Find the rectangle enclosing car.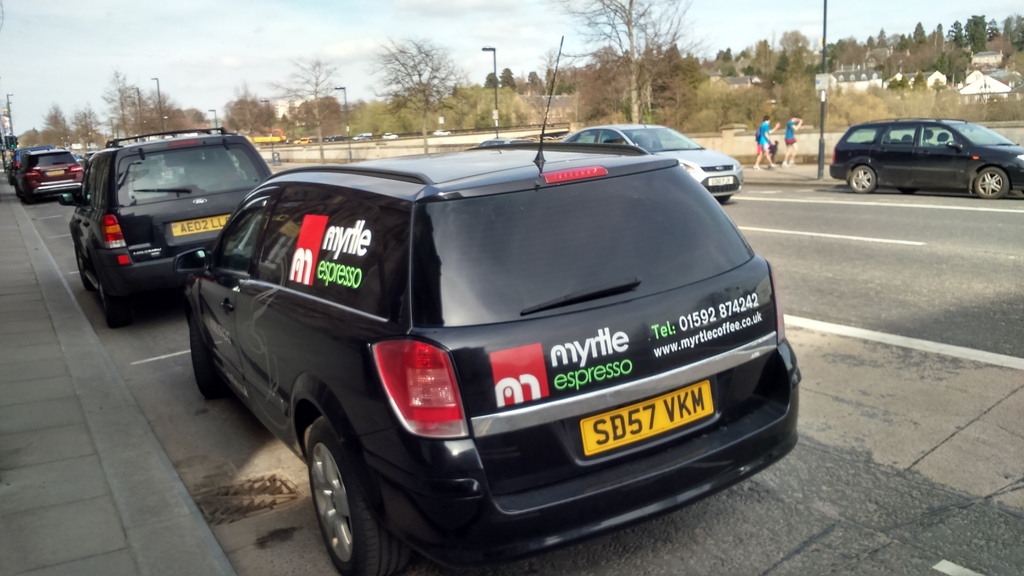
detection(564, 122, 747, 202).
